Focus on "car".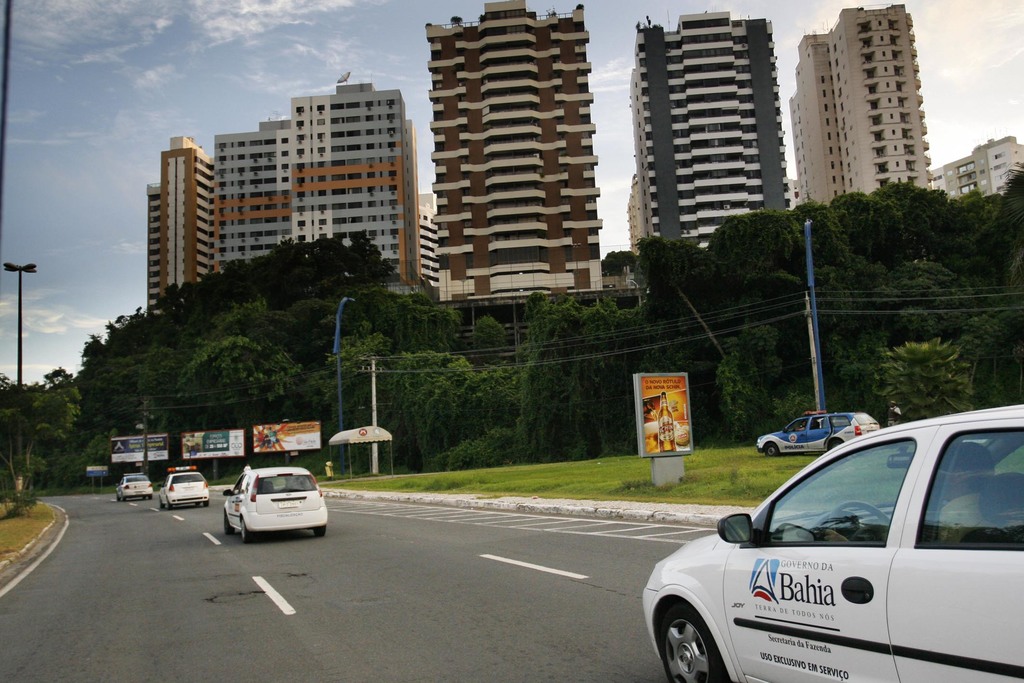
Focused at 663/418/1009/682.
